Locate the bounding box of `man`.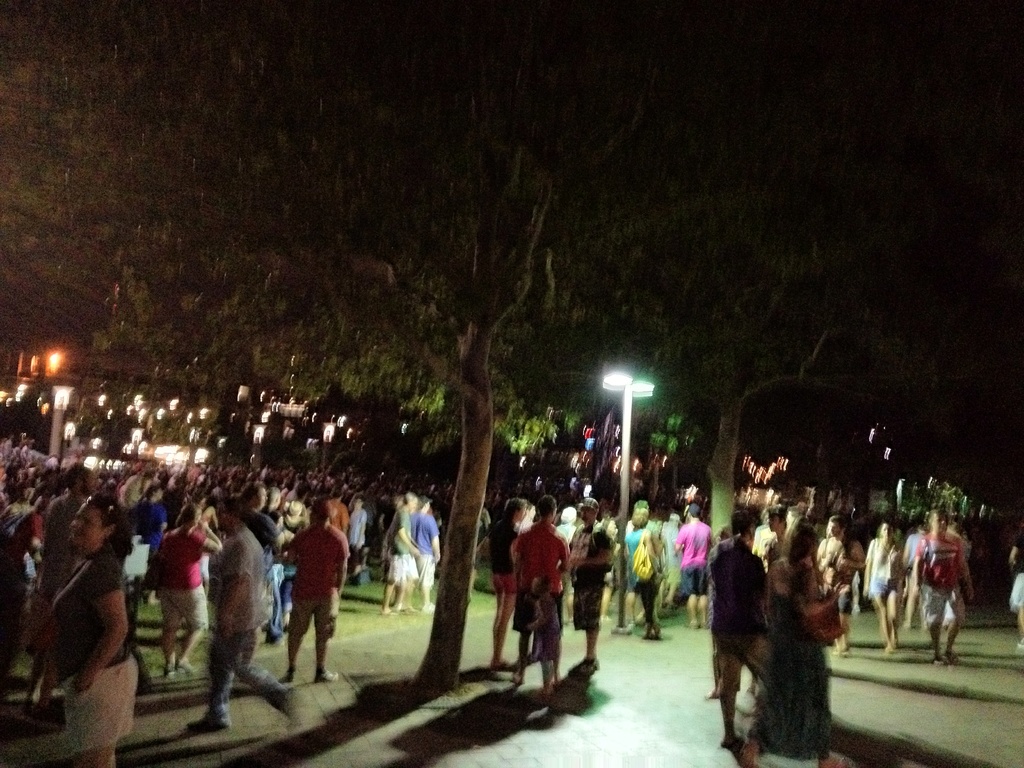
Bounding box: crop(132, 487, 168, 610).
